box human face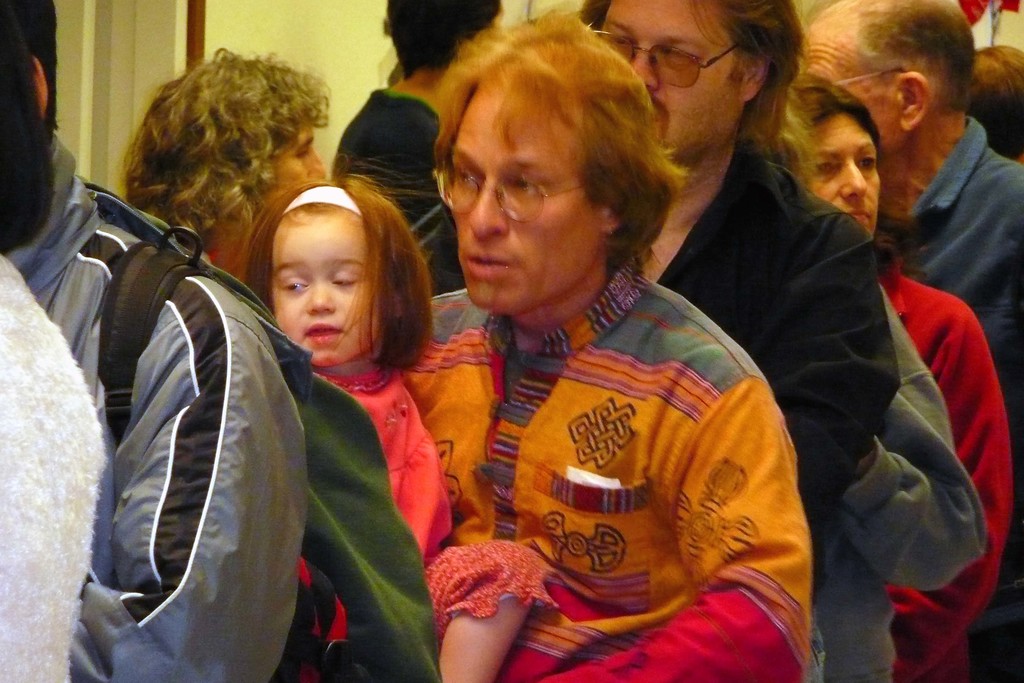
271,216,378,367
